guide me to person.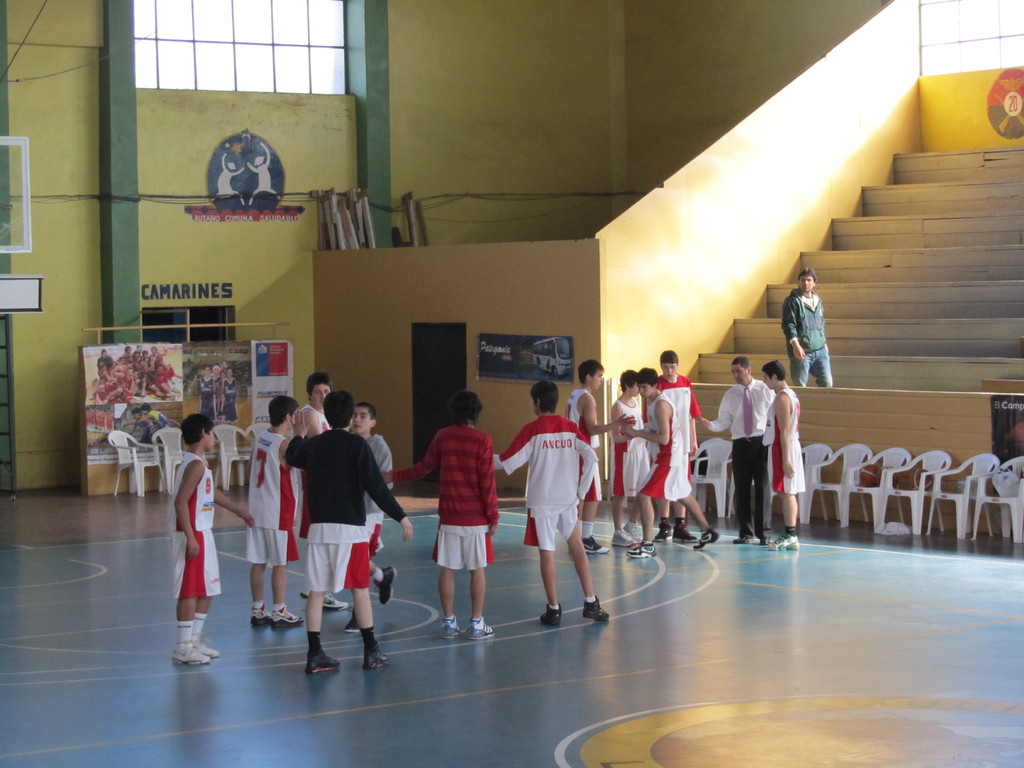
Guidance: (left=244, top=396, right=306, bottom=629).
